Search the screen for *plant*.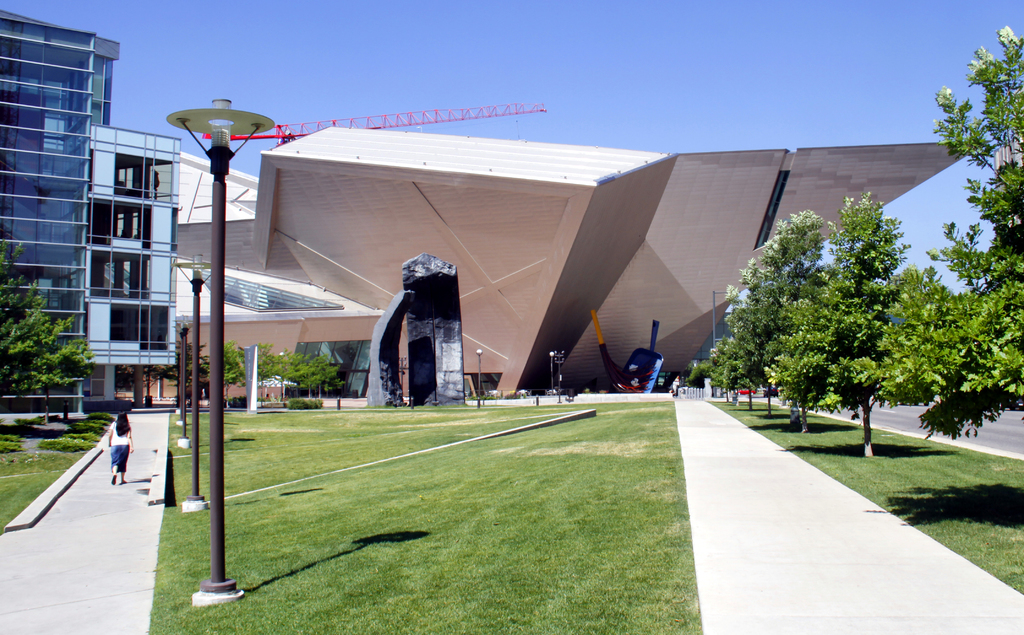
Found at (12, 415, 38, 426).
